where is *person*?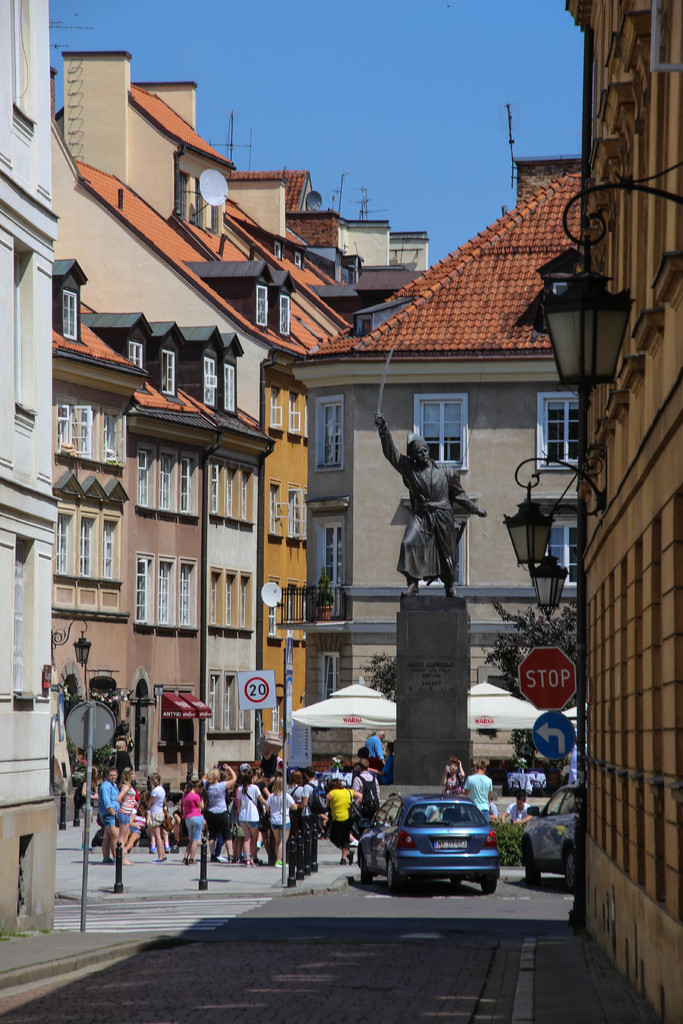
(x1=110, y1=725, x2=139, y2=776).
